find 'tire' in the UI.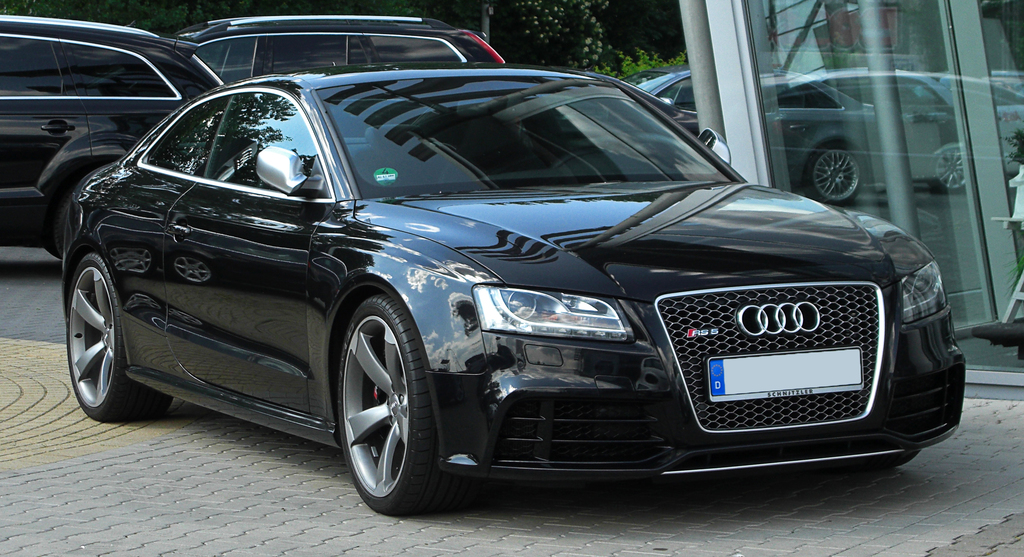
UI element at x1=326, y1=276, x2=446, y2=517.
